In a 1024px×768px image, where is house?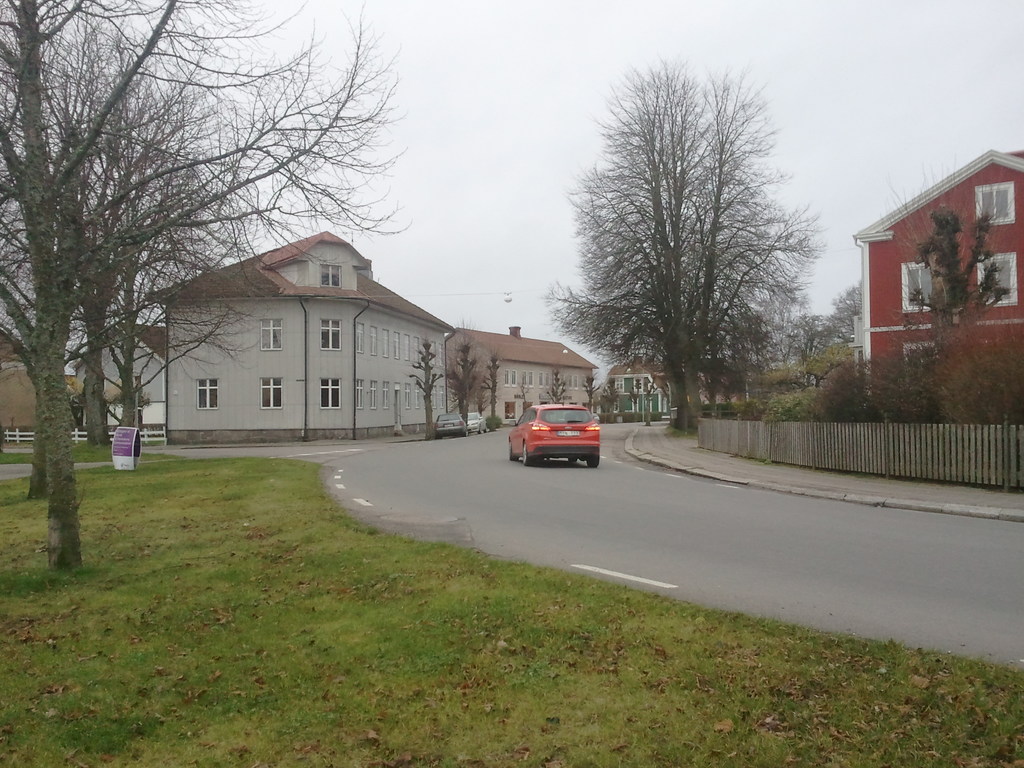
0, 365, 121, 454.
